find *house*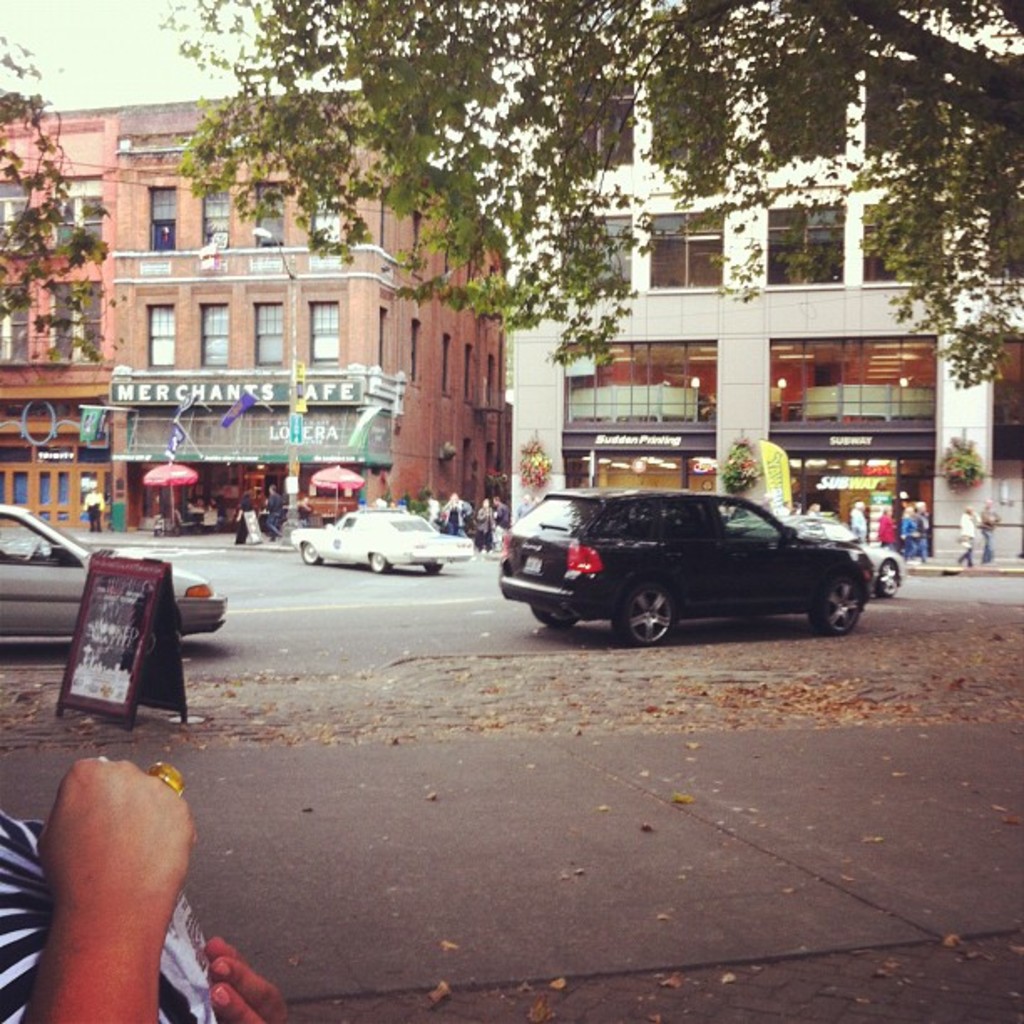
pyautogui.locateOnScreen(8, 100, 119, 529)
